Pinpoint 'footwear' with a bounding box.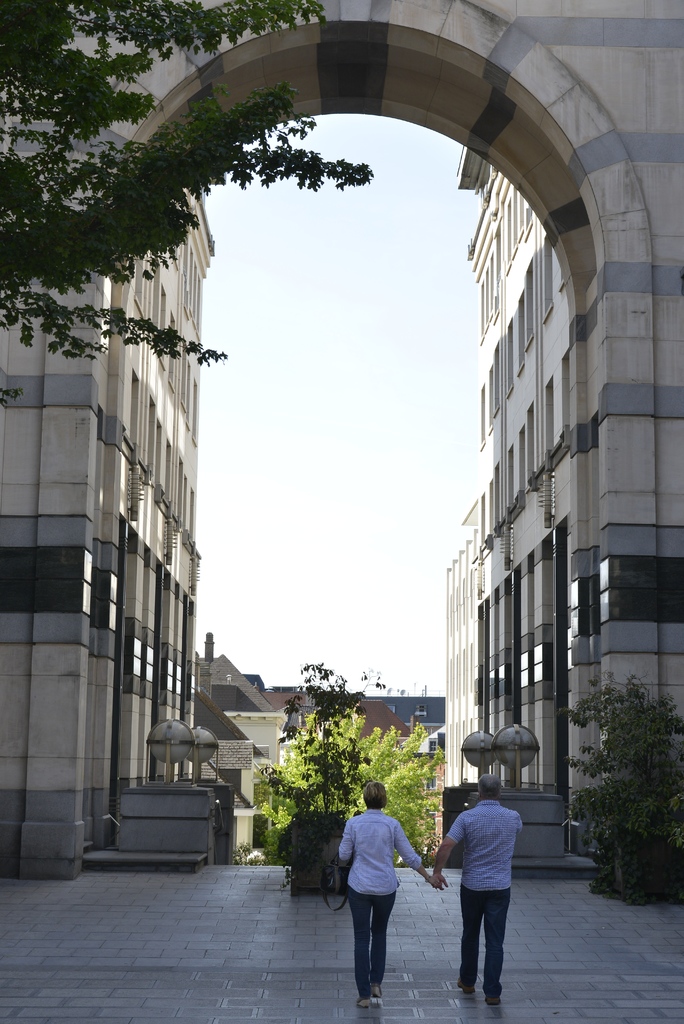
<bbox>370, 984, 380, 1000</bbox>.
